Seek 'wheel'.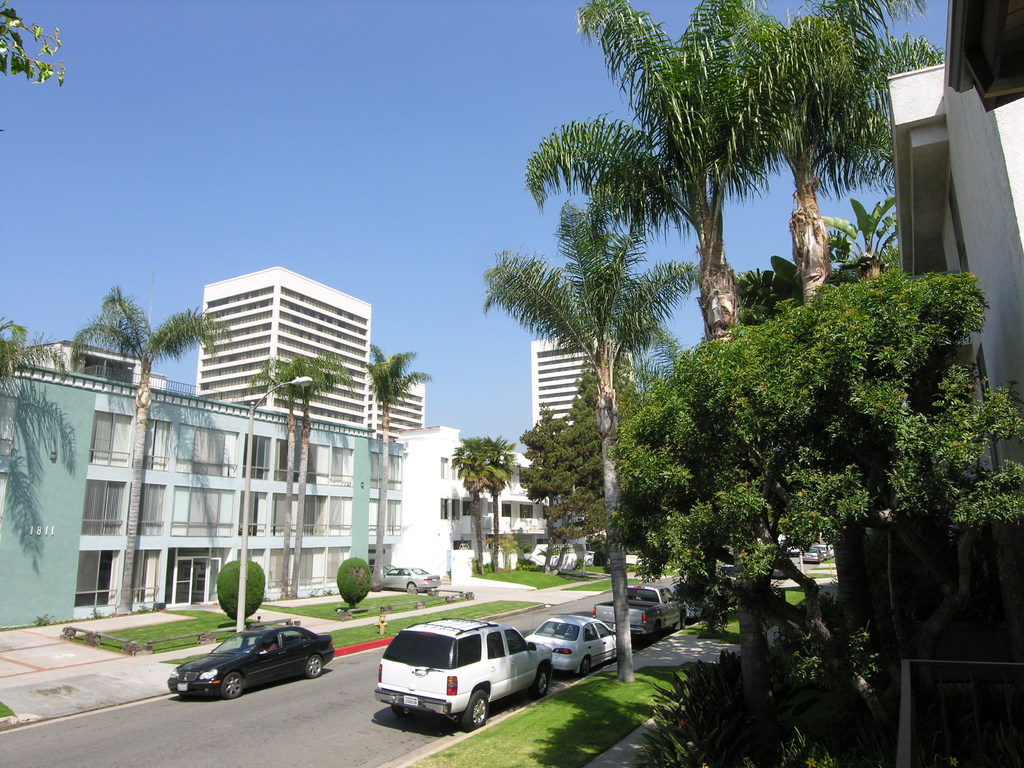
[392, 707, 429, 719].
